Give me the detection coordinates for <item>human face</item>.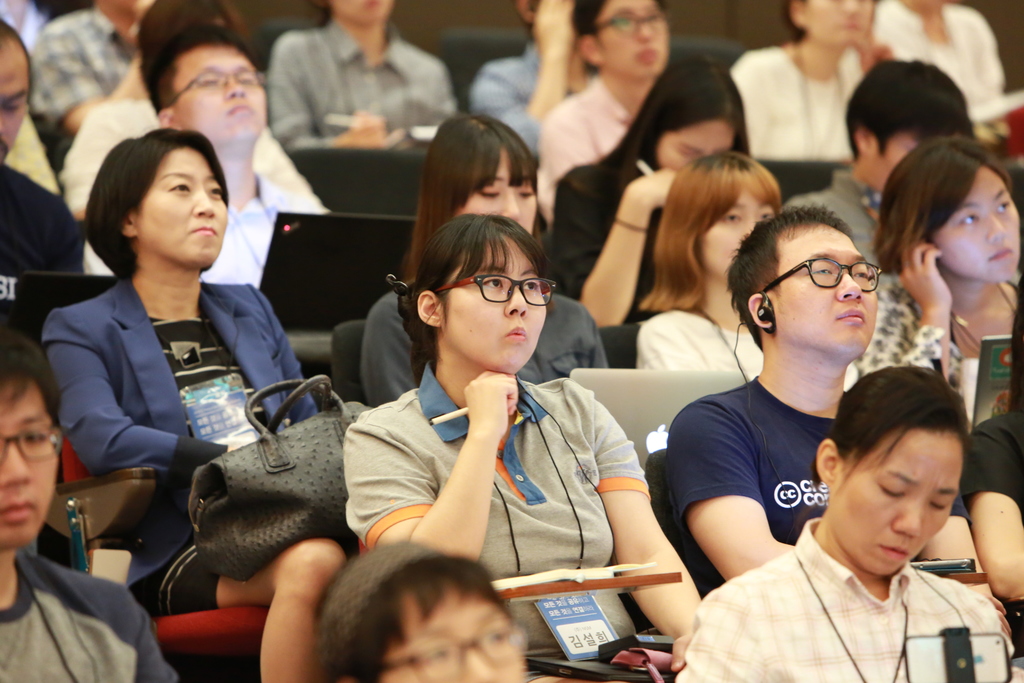
bbox(383, 585, 527, 682).
